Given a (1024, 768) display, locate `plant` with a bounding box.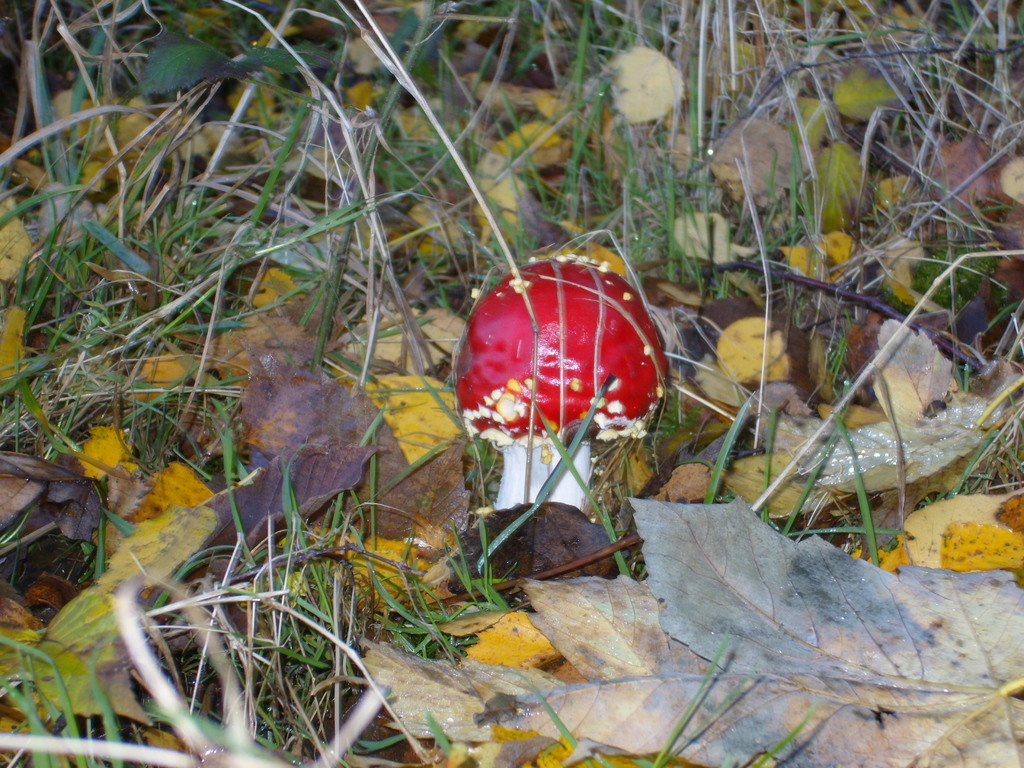
Located: Rect(454, 255, 673, 518).
